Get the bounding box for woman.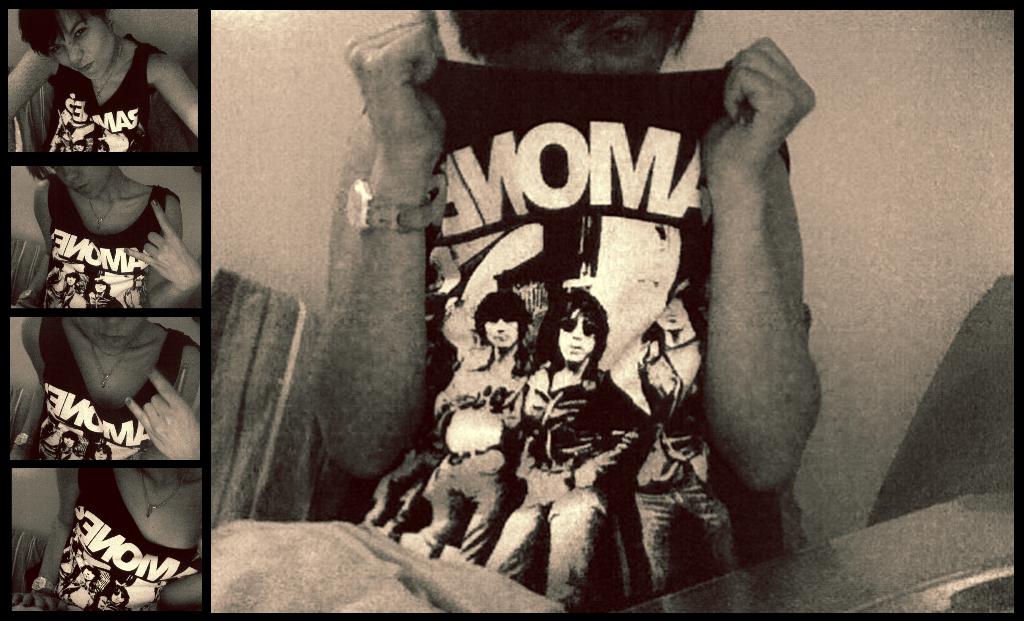
region(13, 166, 199, 304).
